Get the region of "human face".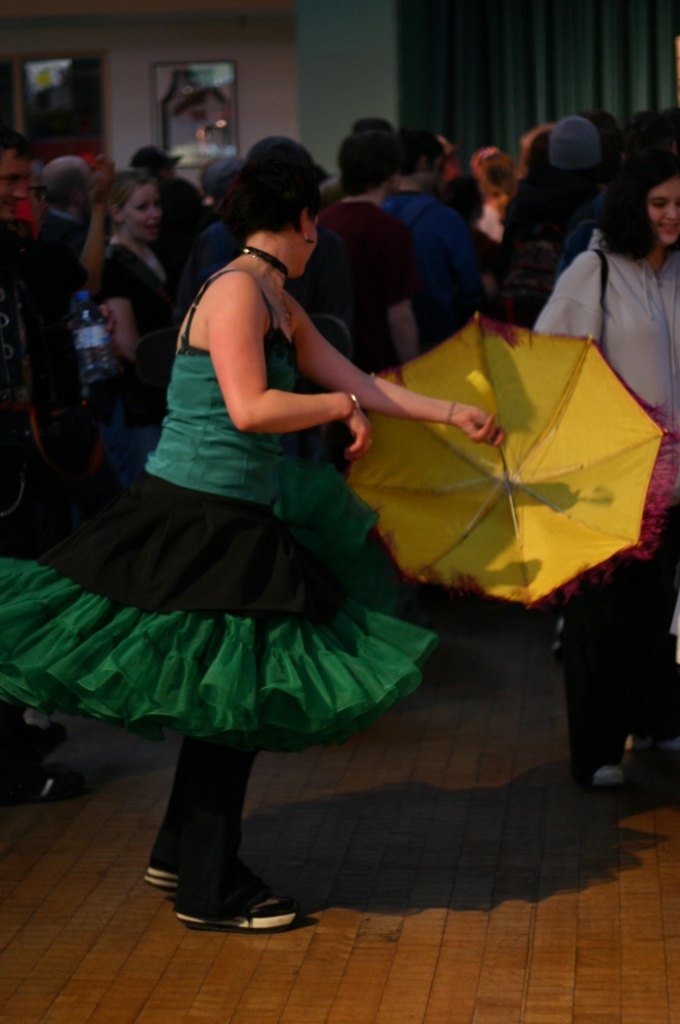
region(130, 180, 163, 234).
